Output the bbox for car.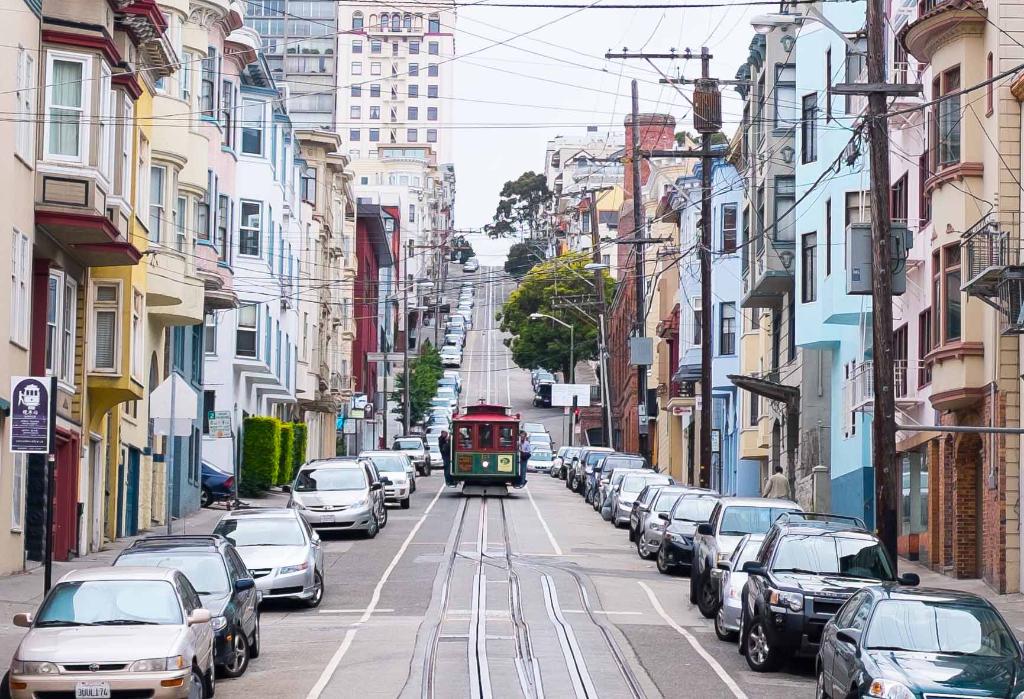
{"left": 693, "top": 497, "right": 784, "bottom": 604}.
